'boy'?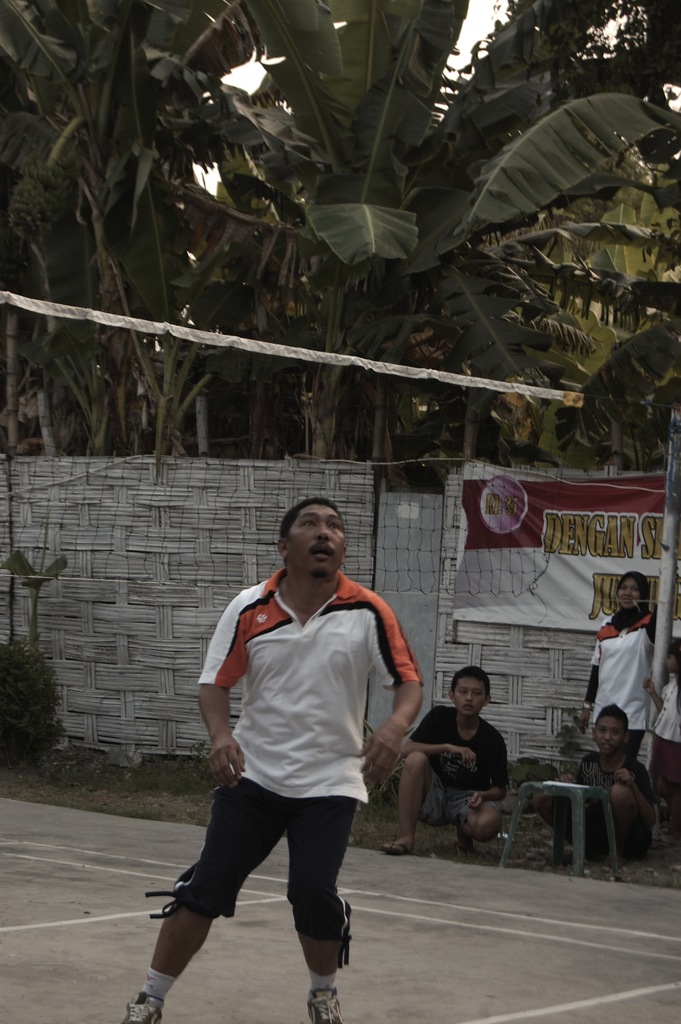
390,680,535,860
